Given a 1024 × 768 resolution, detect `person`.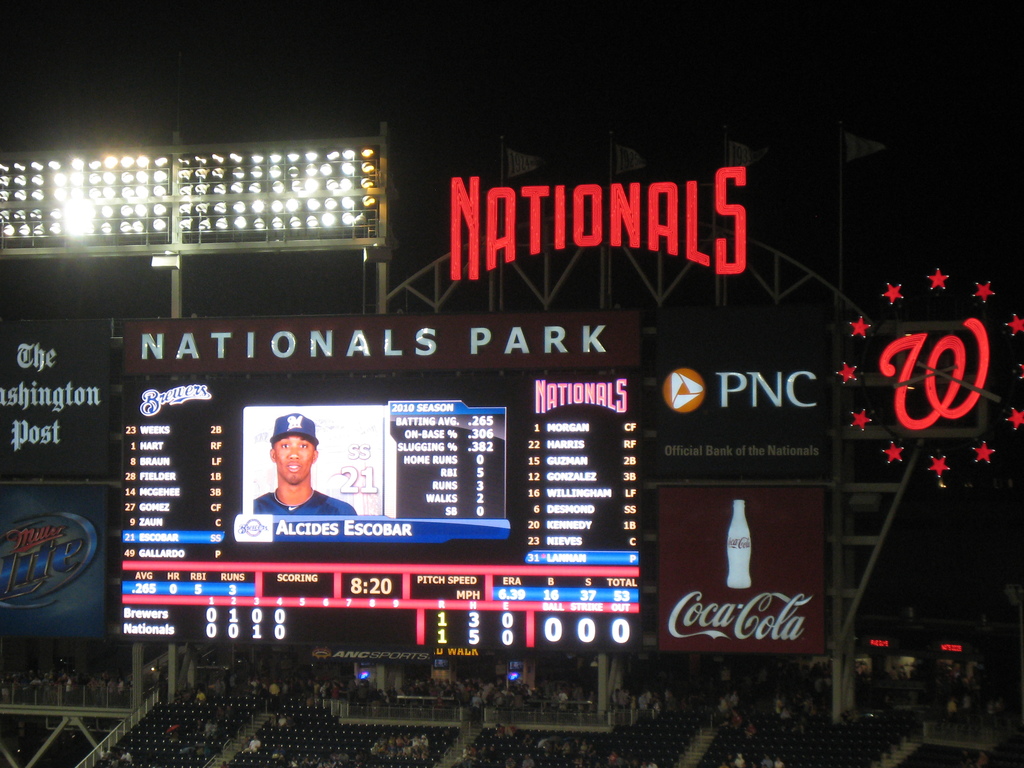
region(501, 755, 517, 767).
